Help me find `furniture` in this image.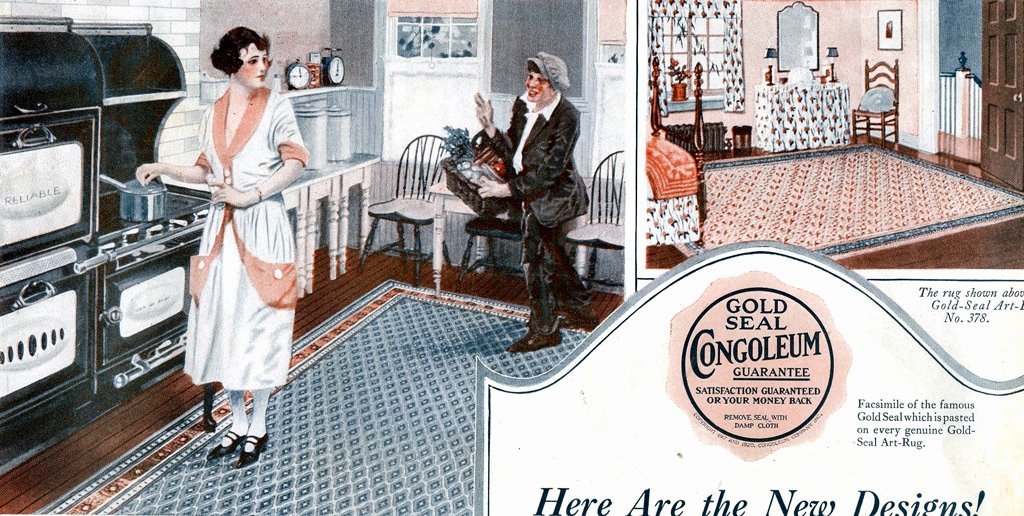
Found it: detection(646, 57, 702, 243).
